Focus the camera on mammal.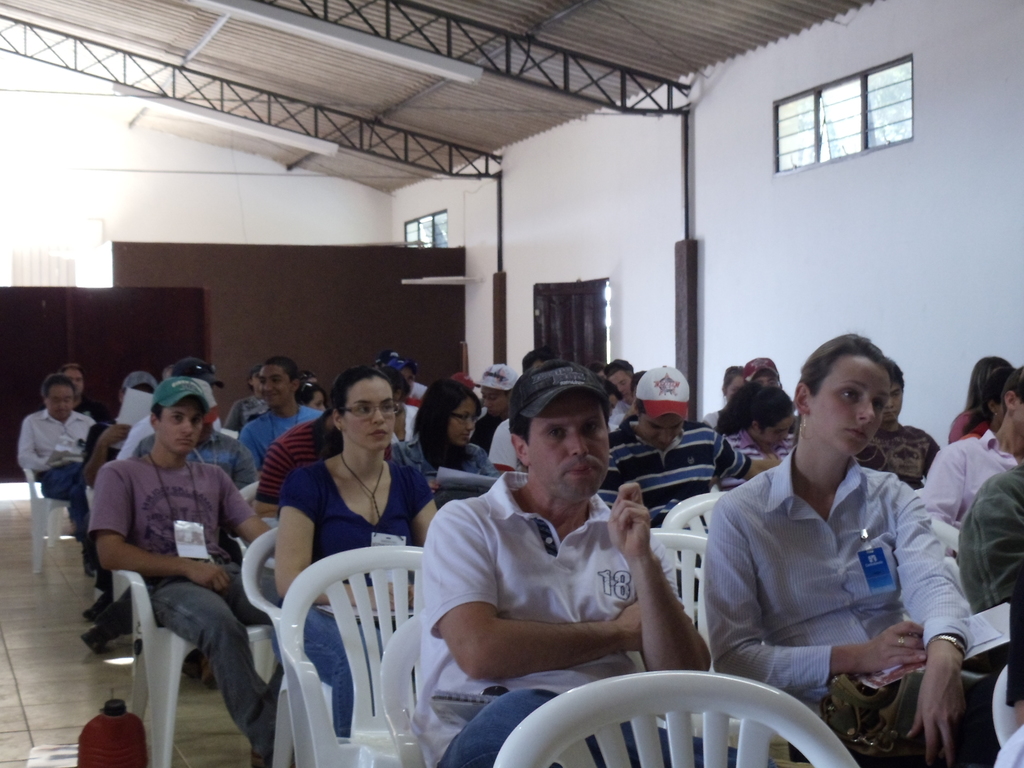
Focus region: [left=595, top=360, right=787, bottom=598].
